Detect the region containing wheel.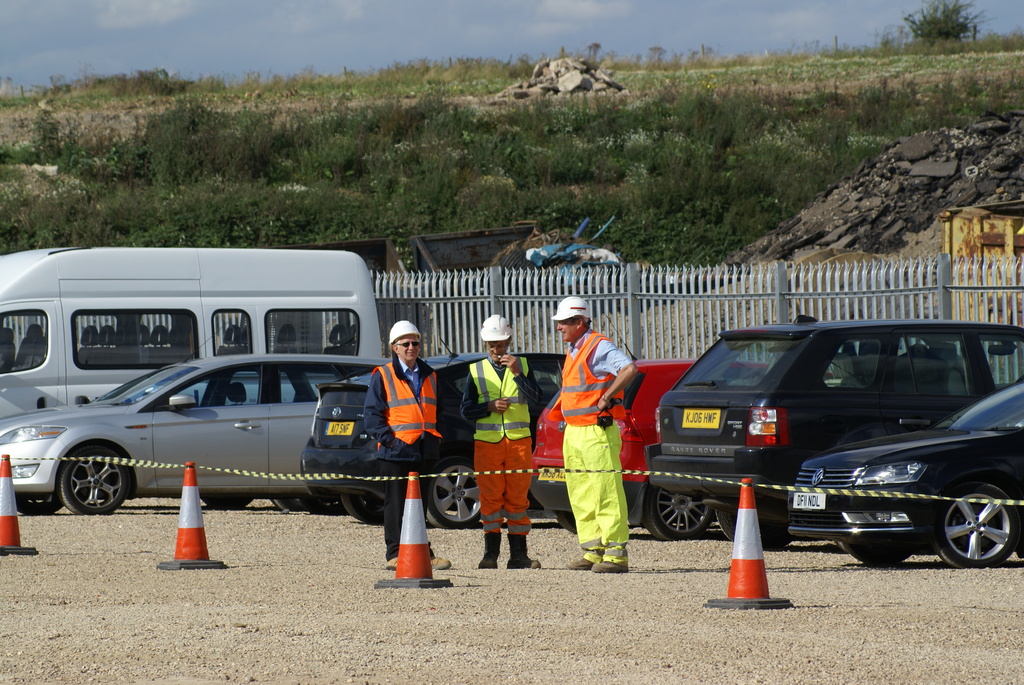
642:485:714:542.
